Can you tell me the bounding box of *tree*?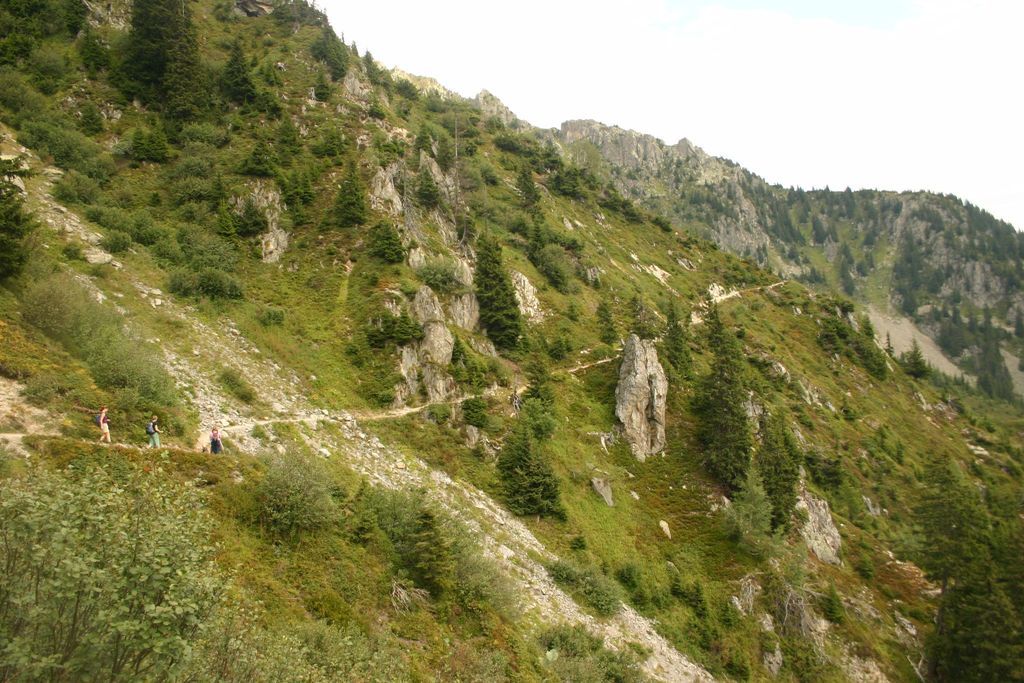
l=211, t=197, r=236, b=235.
